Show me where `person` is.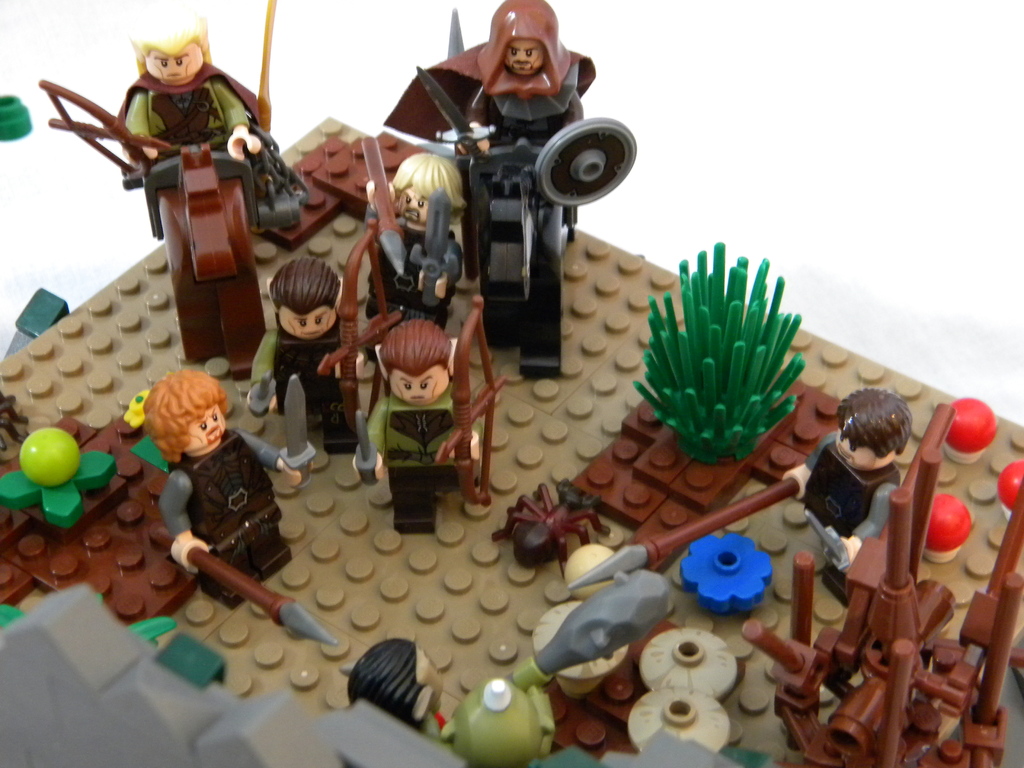
`person` is at select_region(142, 369, 314, 609).
